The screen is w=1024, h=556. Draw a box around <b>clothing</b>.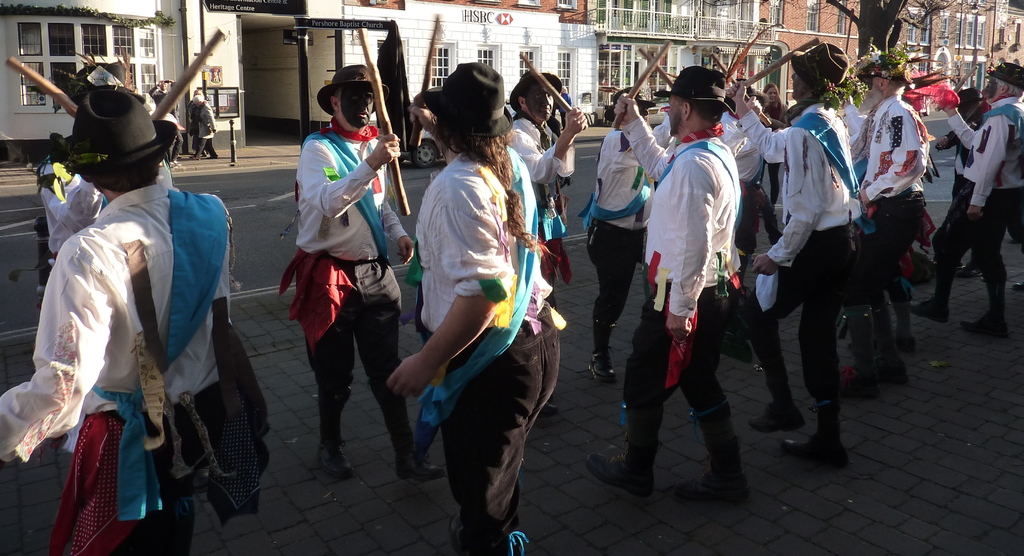
select_region(755, 97, 790, 122).
